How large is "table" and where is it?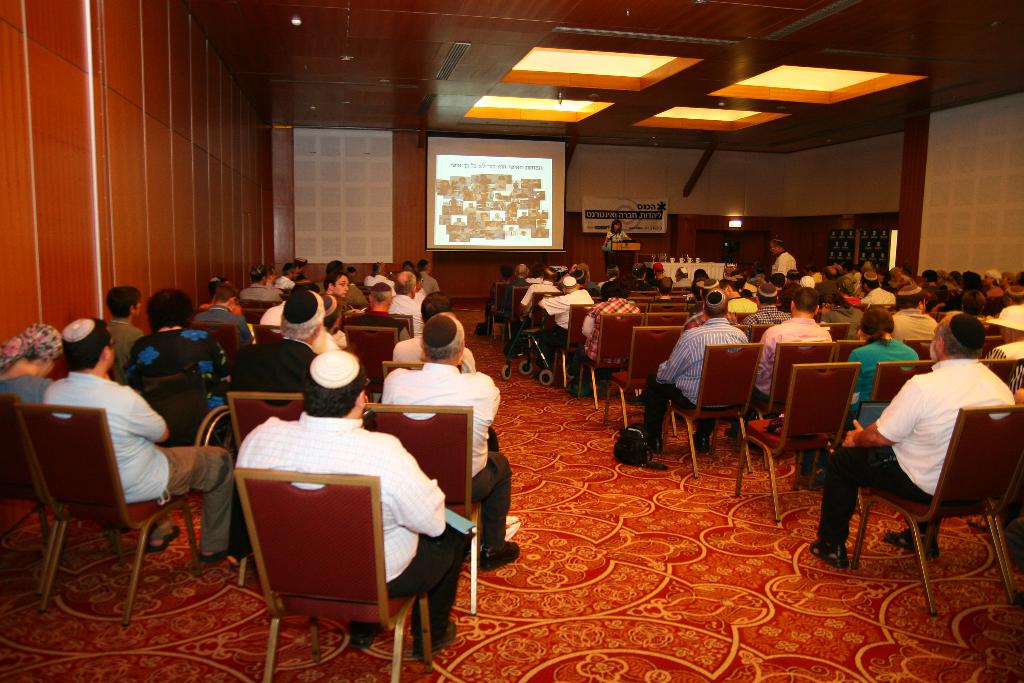
Bounding box: box=[609, 238, 642, 270].
